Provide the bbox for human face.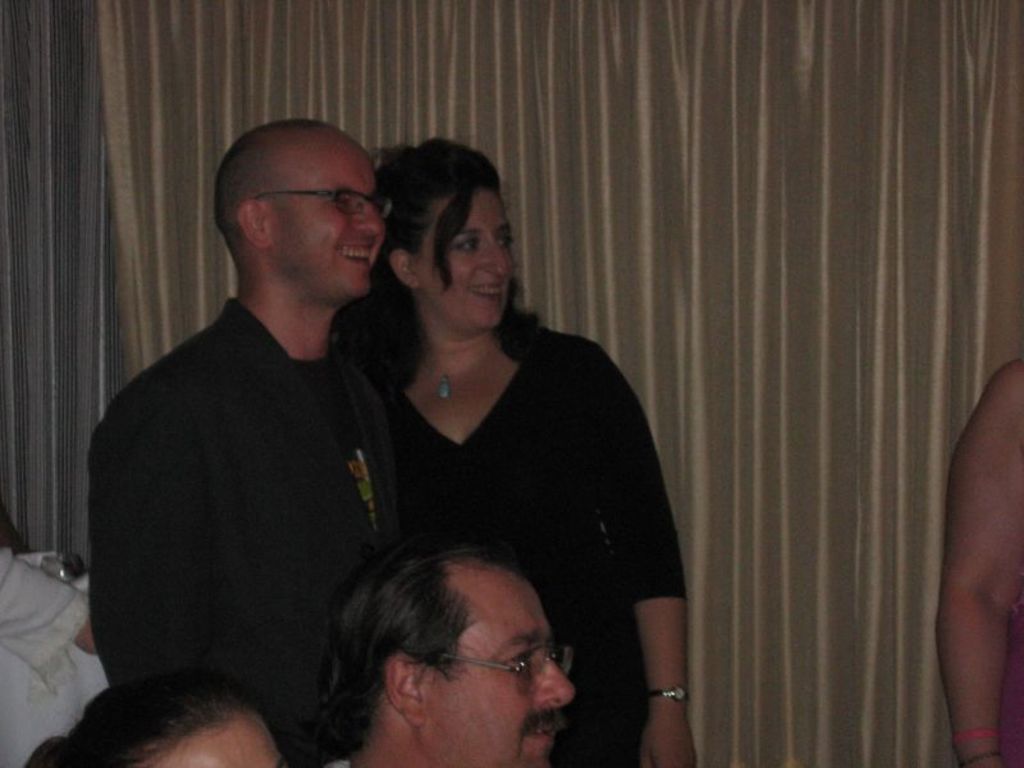
[left=157, top=717, right=285, bottom=767].
